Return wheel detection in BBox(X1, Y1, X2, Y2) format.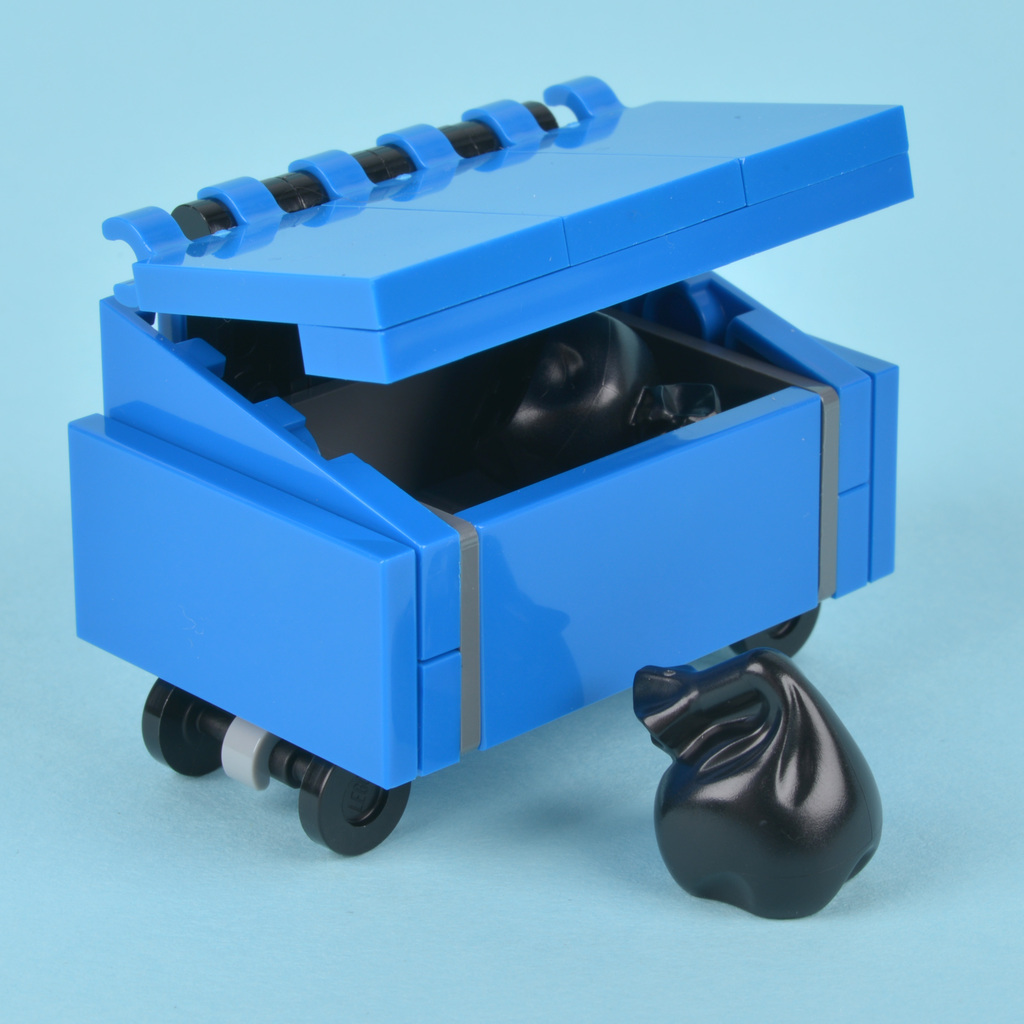
BBox(134, 679, 223, 784).
